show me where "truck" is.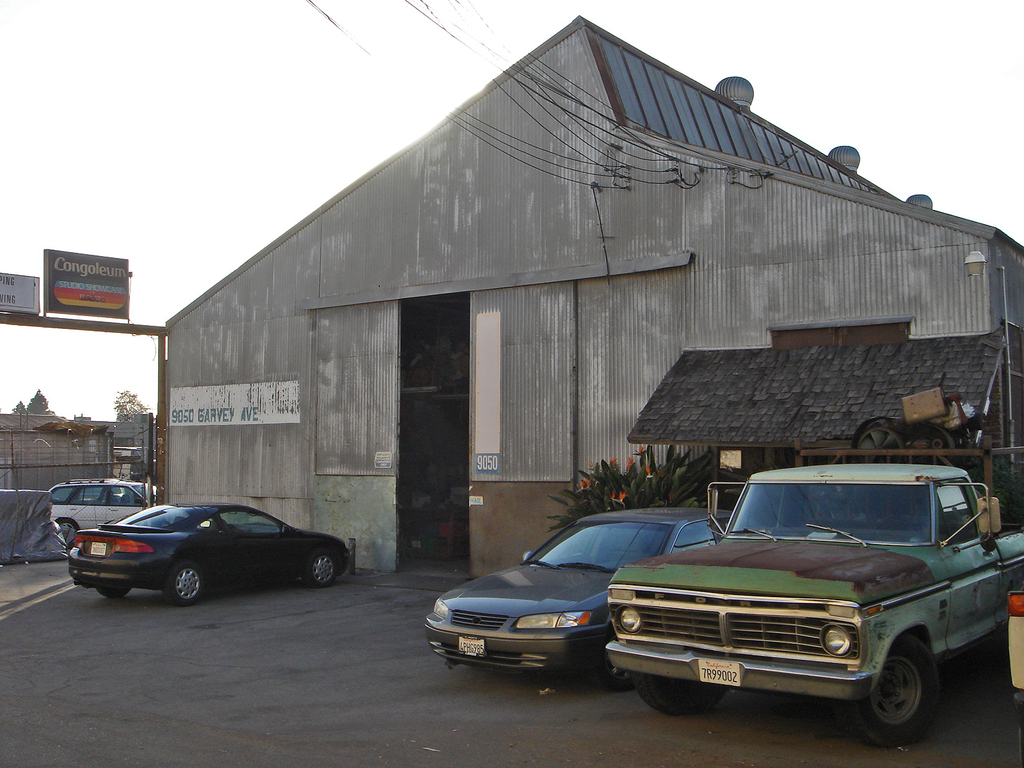
"truck" is at (597, 472, 1019, 738).
